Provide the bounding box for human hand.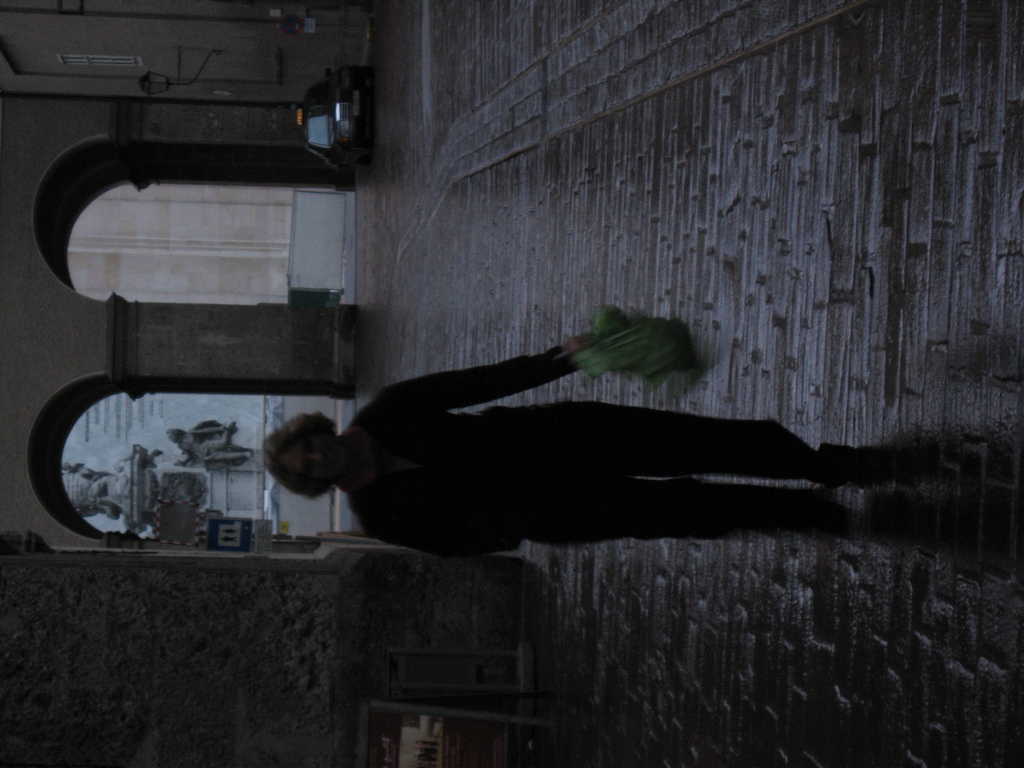
[559, 337, 593, 356].
